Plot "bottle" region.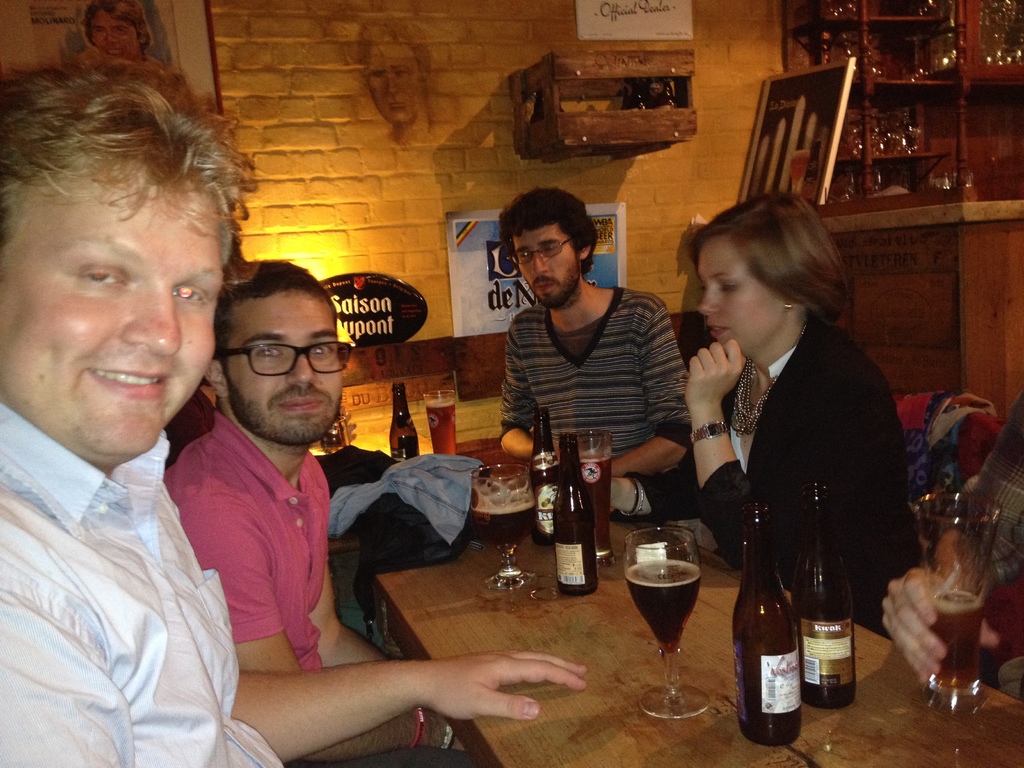
Plotted at region(655, 80, 678, 111).
